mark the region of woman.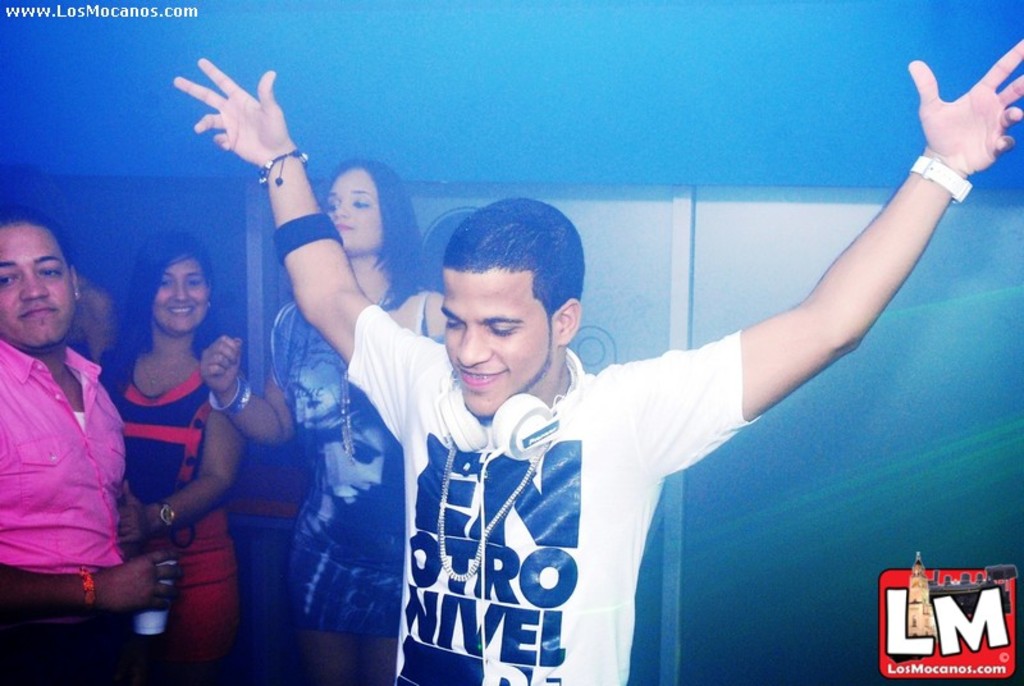
Region: bbox(200, 160, 448, 685).
